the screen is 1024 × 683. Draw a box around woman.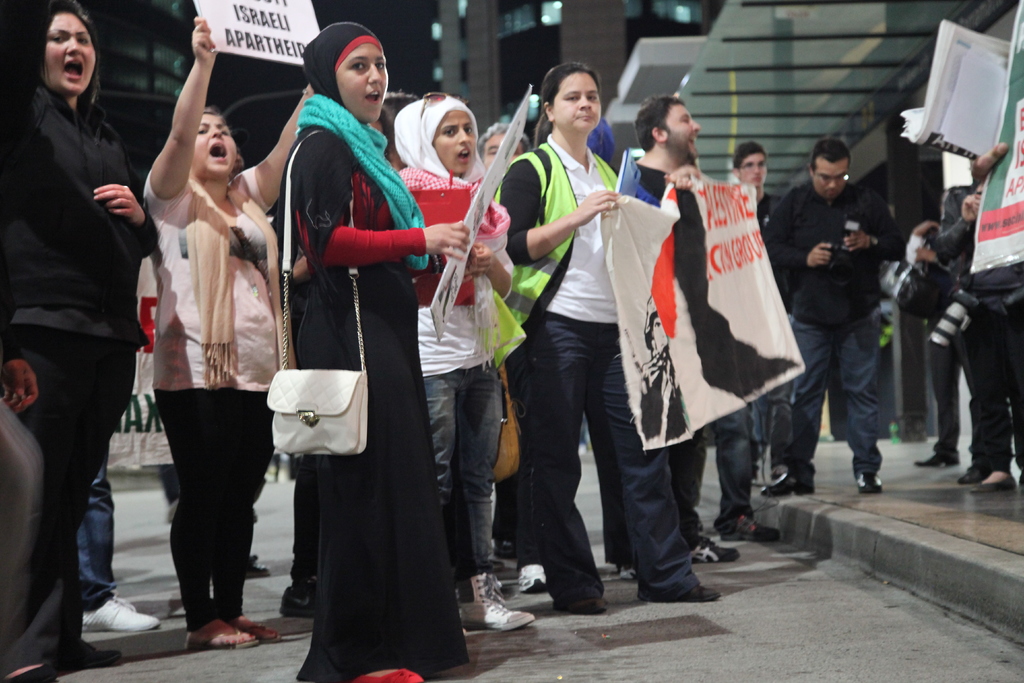
BBox(390, 90, 529, 636).
